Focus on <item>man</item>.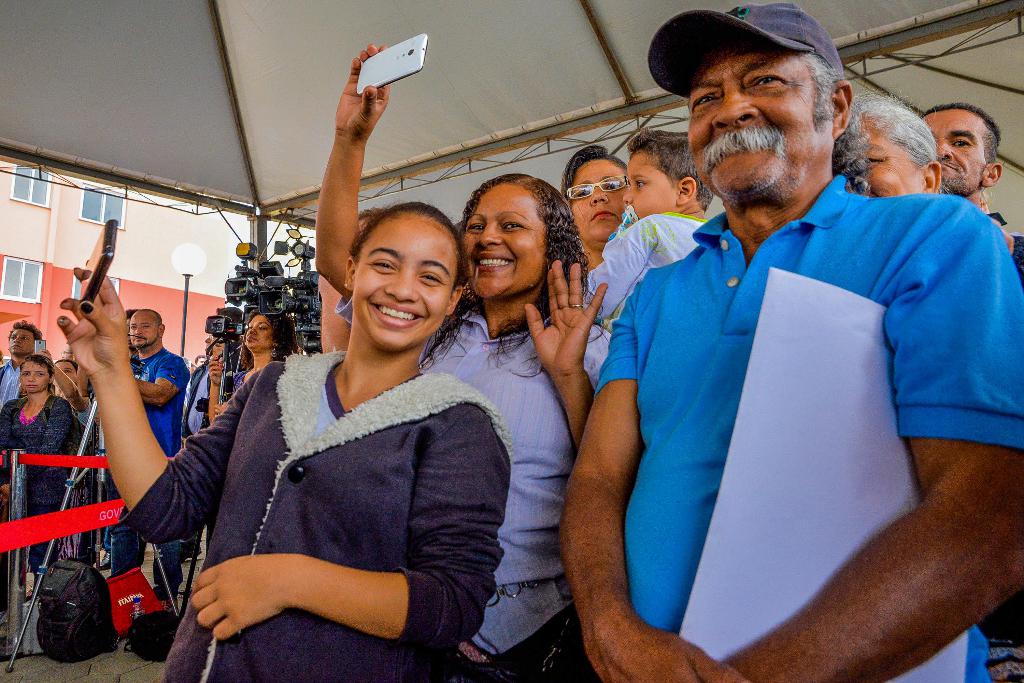
Focused at [919,99,1023,289].
